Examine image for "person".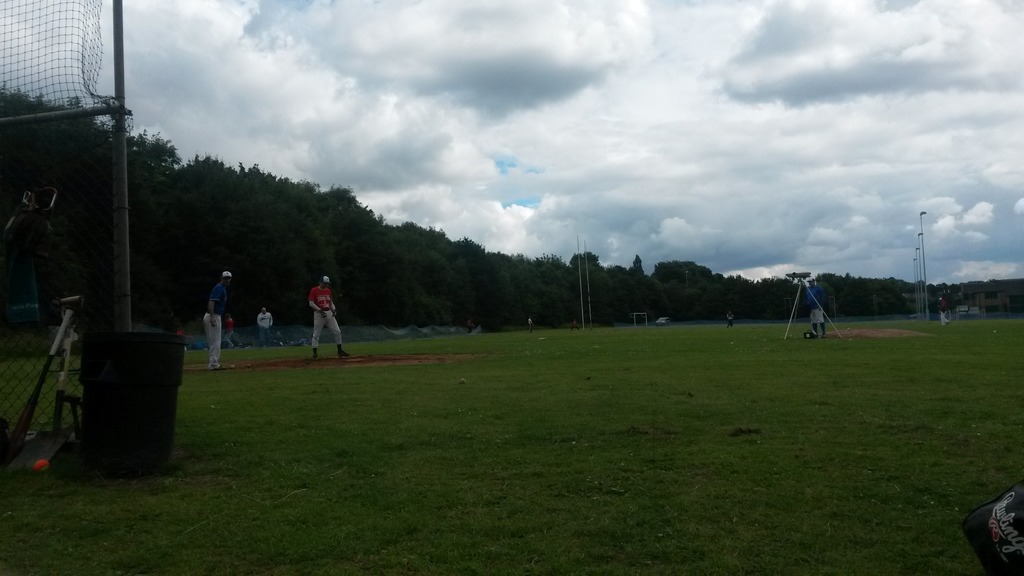
Examination result: [left=569, top=319, right=581, bottom=335].
